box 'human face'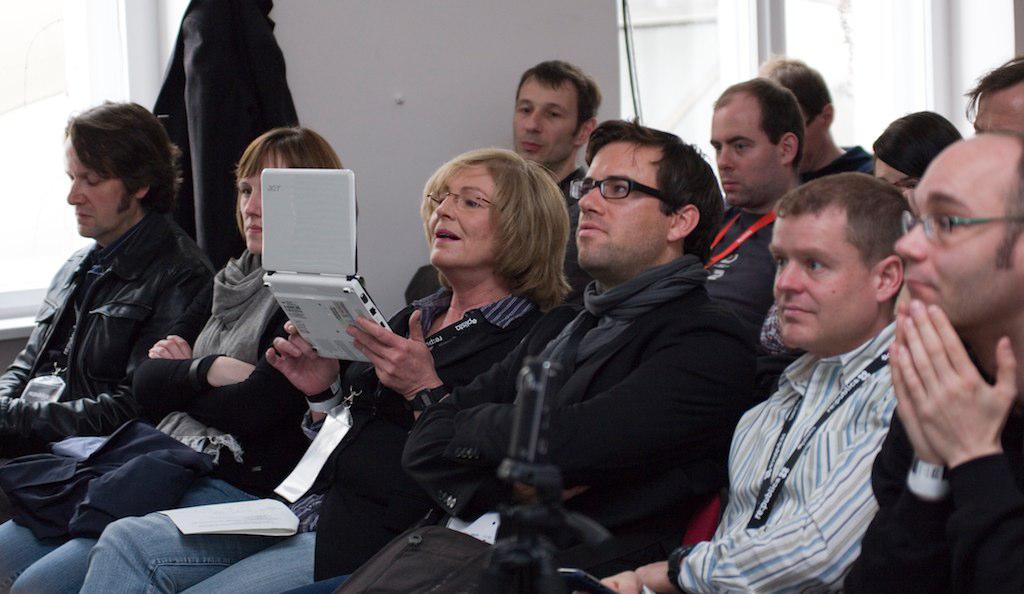
{"x1": 64, "y1": 136, "x2": 130, "y2": 237}
